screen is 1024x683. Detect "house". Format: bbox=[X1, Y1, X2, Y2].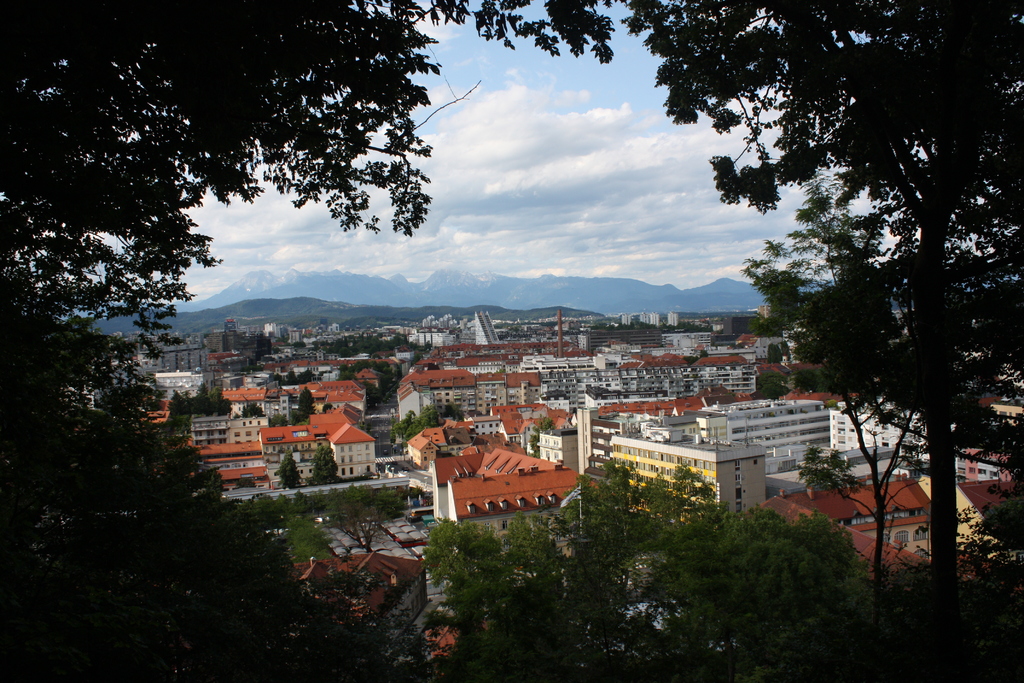
bbox=[263, 399, 380, 494].
